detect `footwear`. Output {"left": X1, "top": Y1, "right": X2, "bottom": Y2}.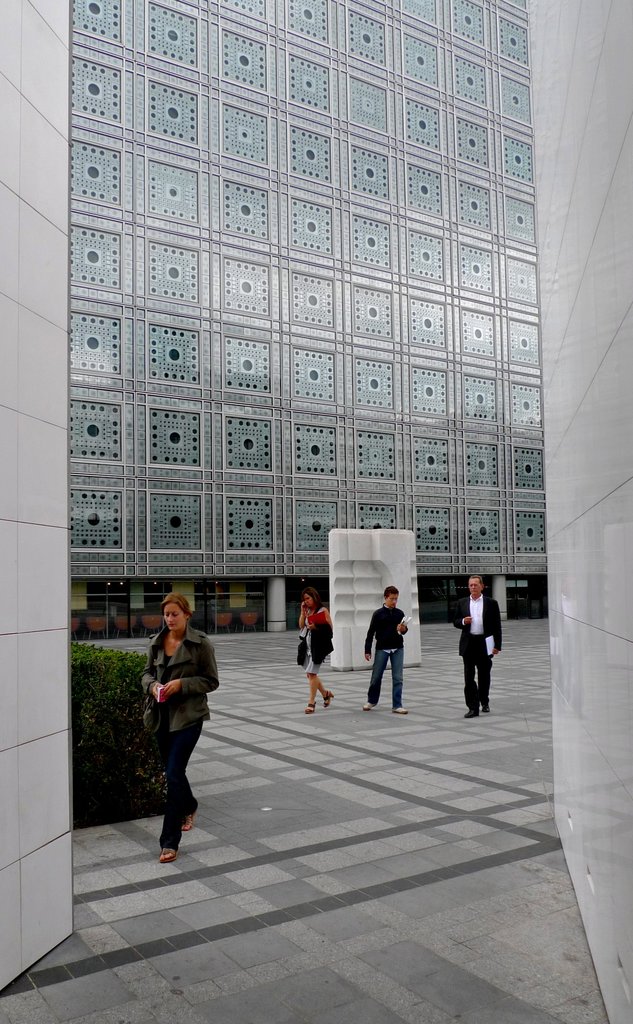
{"left": 481, "top": 704, "right": 489, "bottom": 714}.
